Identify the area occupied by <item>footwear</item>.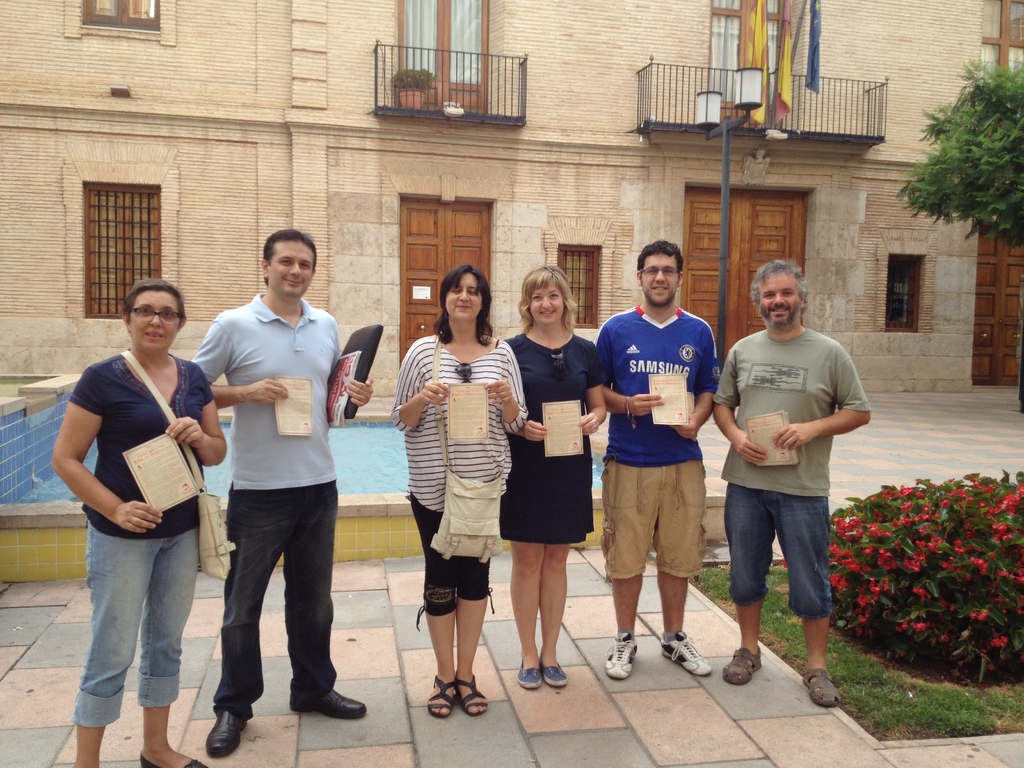
Area: x1=204 y1=705 x2=252 y2=756.
